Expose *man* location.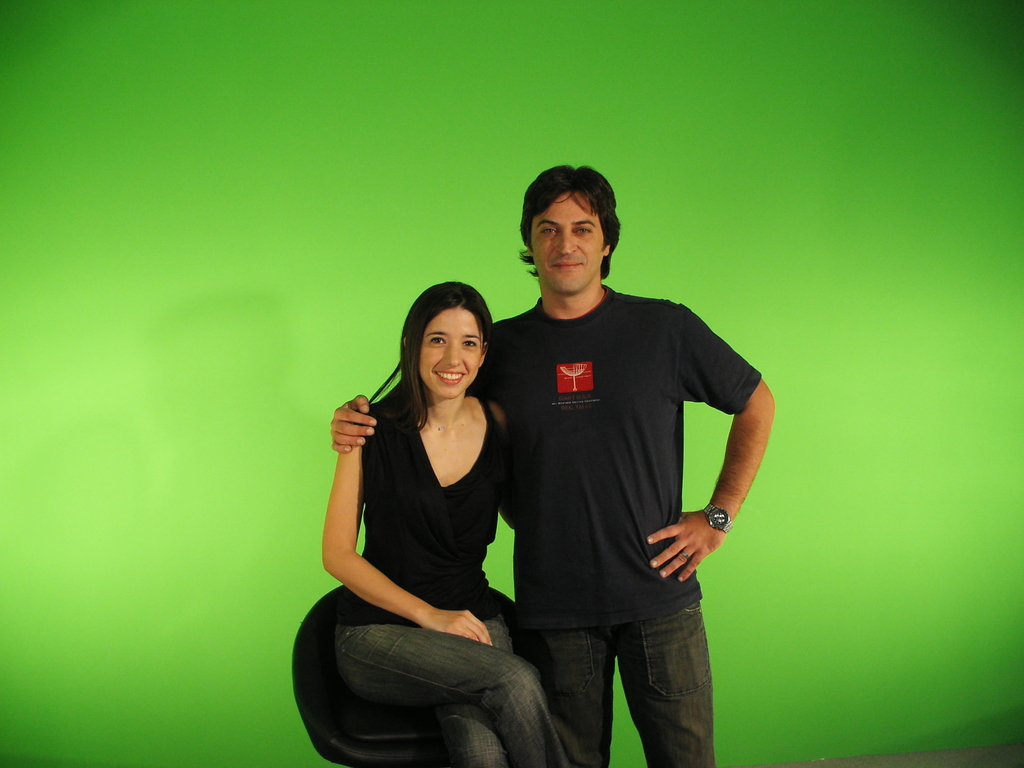
Exposed at left=291, top=180, right=760, bottom=753.
